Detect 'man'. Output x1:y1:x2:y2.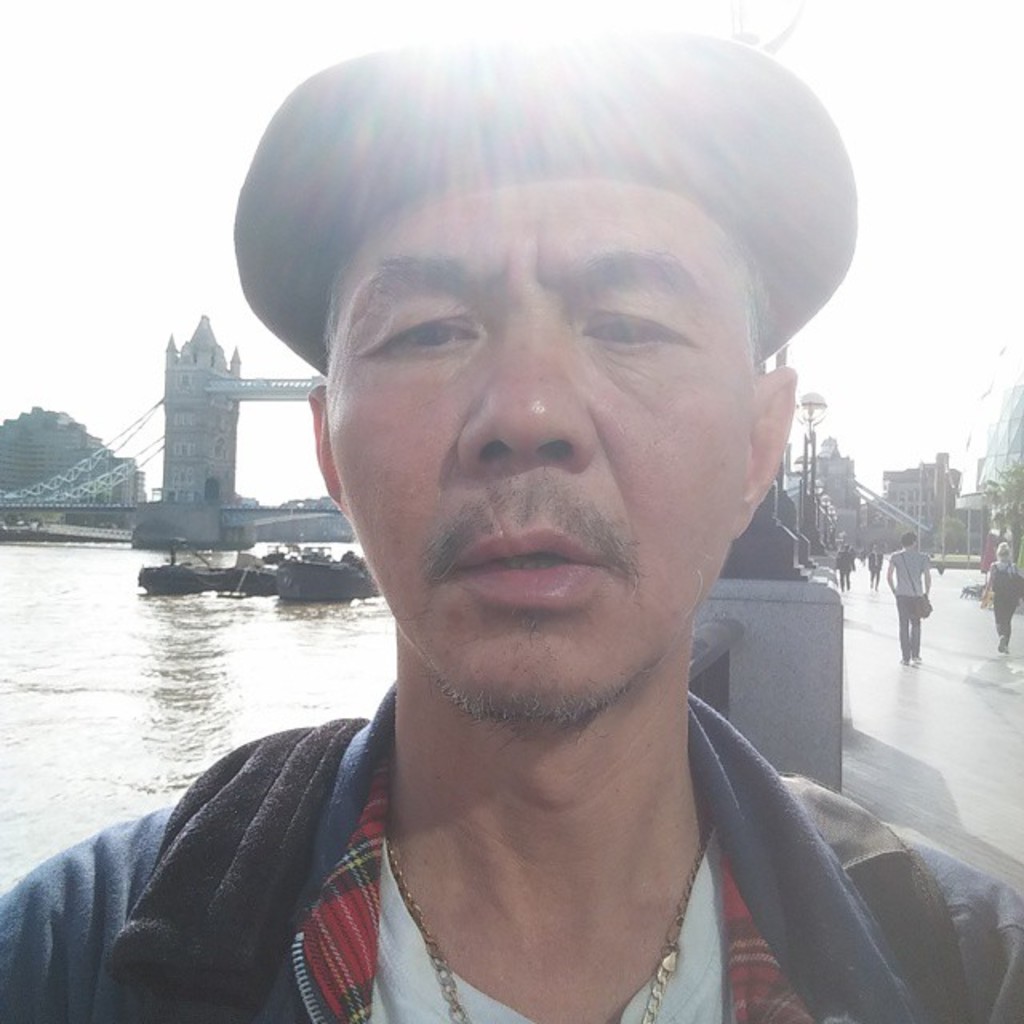
872:520:950:666.
